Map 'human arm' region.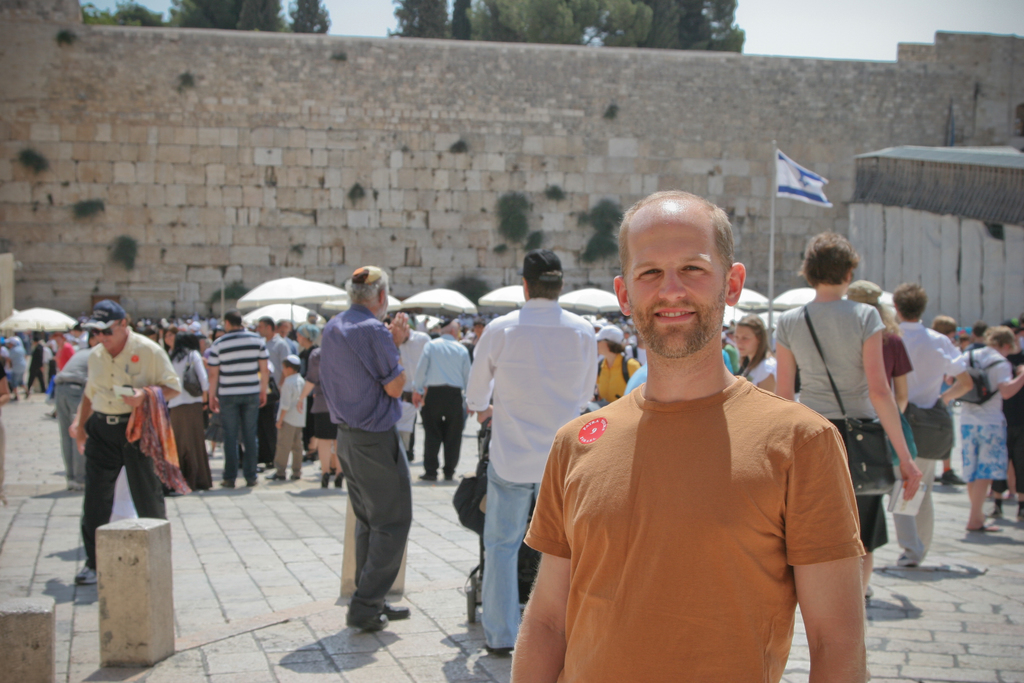
Mapped to left=996, top=349, right=1023, bottom=403.
